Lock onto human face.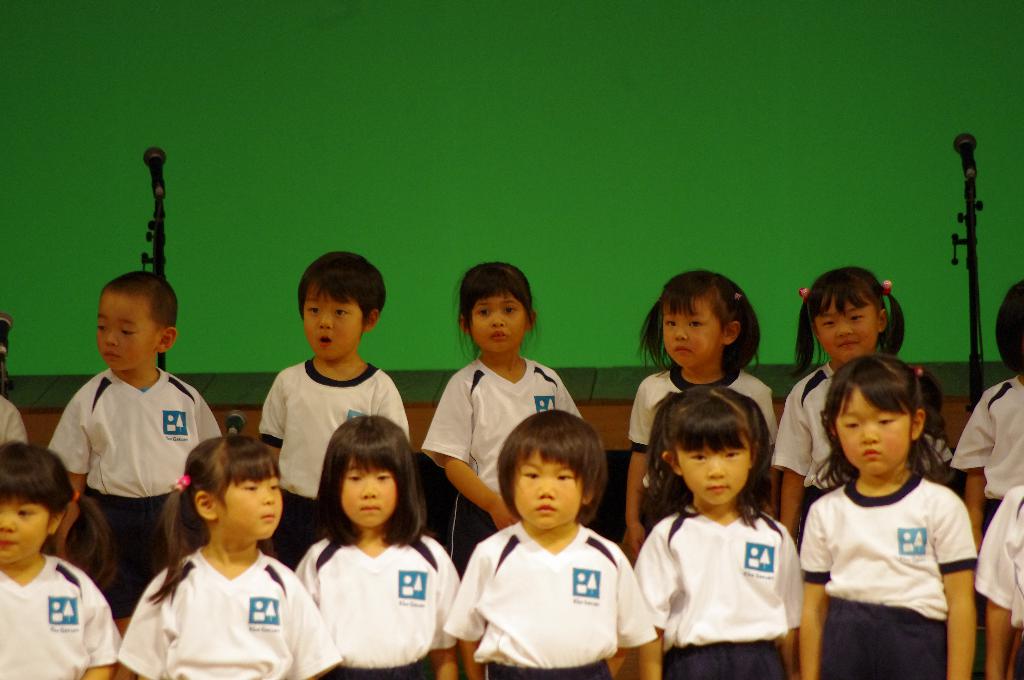
Locked: box=[303, 292, 365, 359].
